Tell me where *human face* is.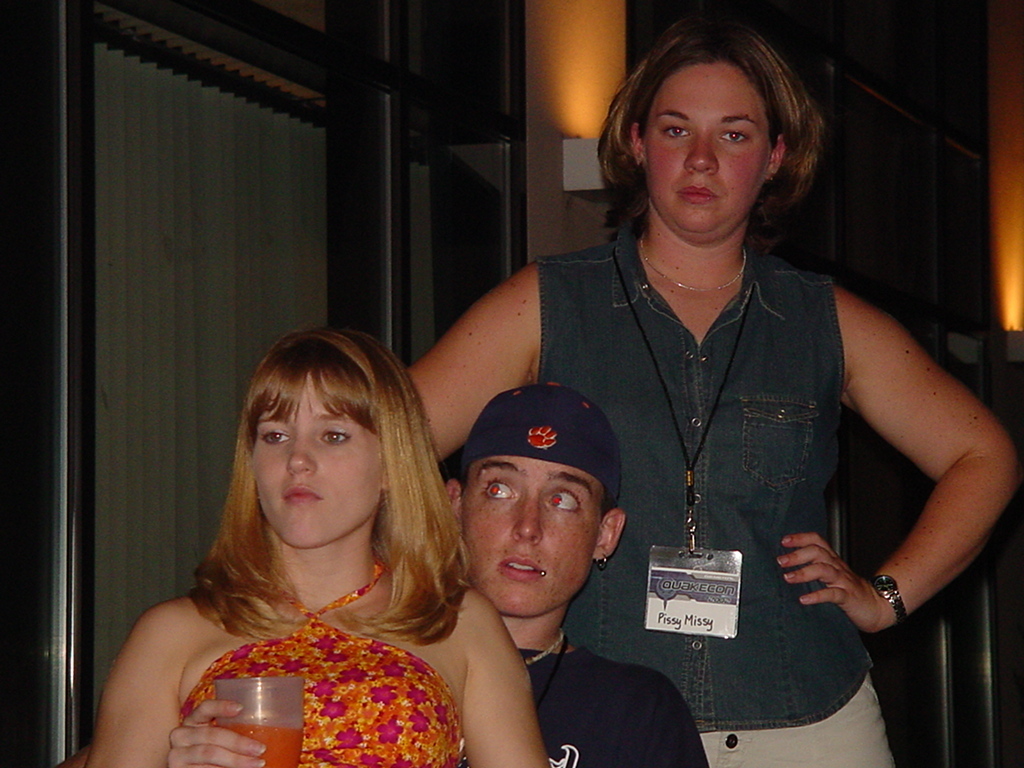
*human face* is at 254 380 381 544.
